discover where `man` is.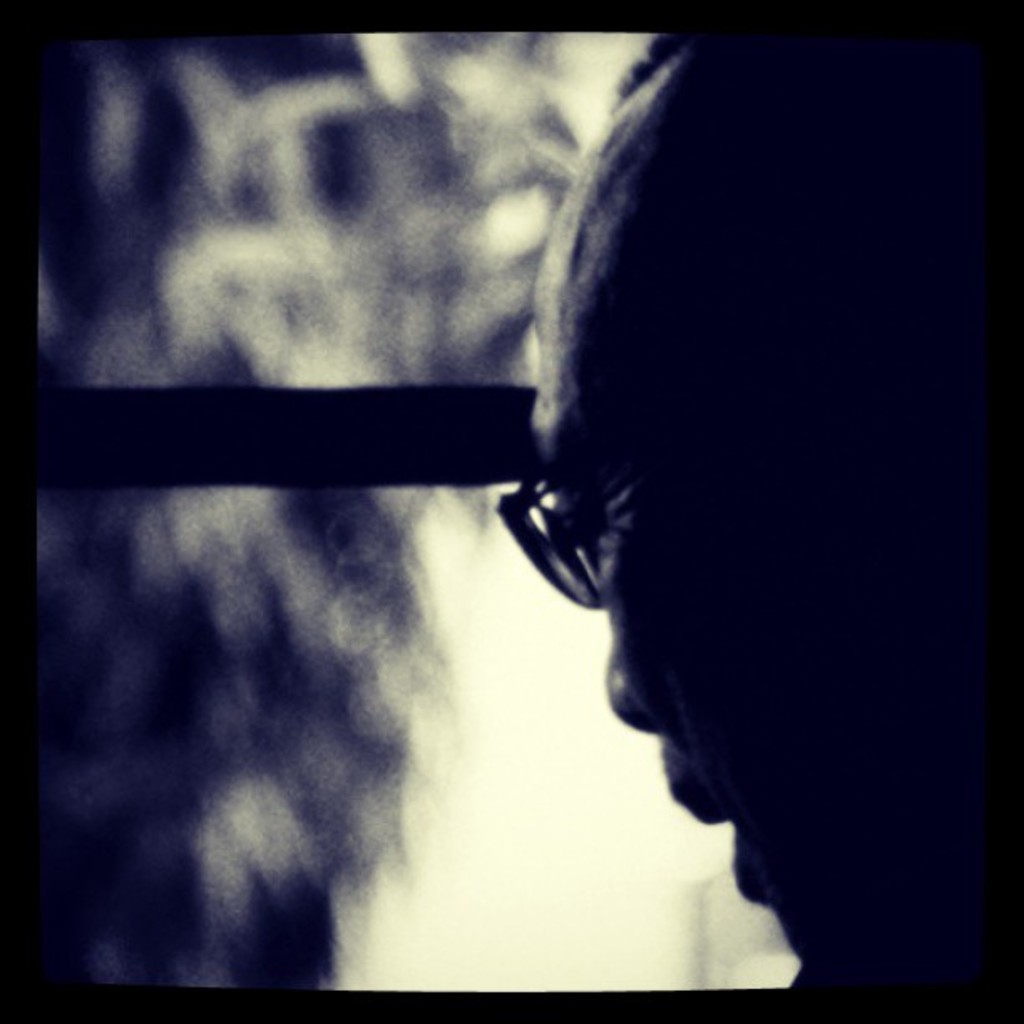
Discovered at <box>313,45,1023,1022</box>.
